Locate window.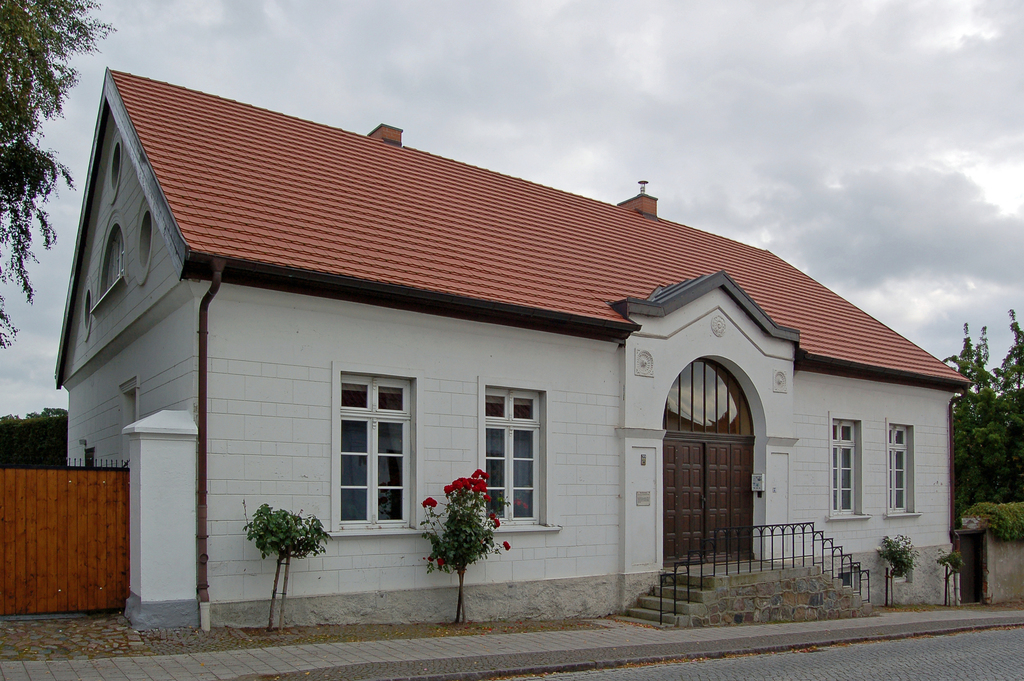
Bounding box: 480,380,560,534.
